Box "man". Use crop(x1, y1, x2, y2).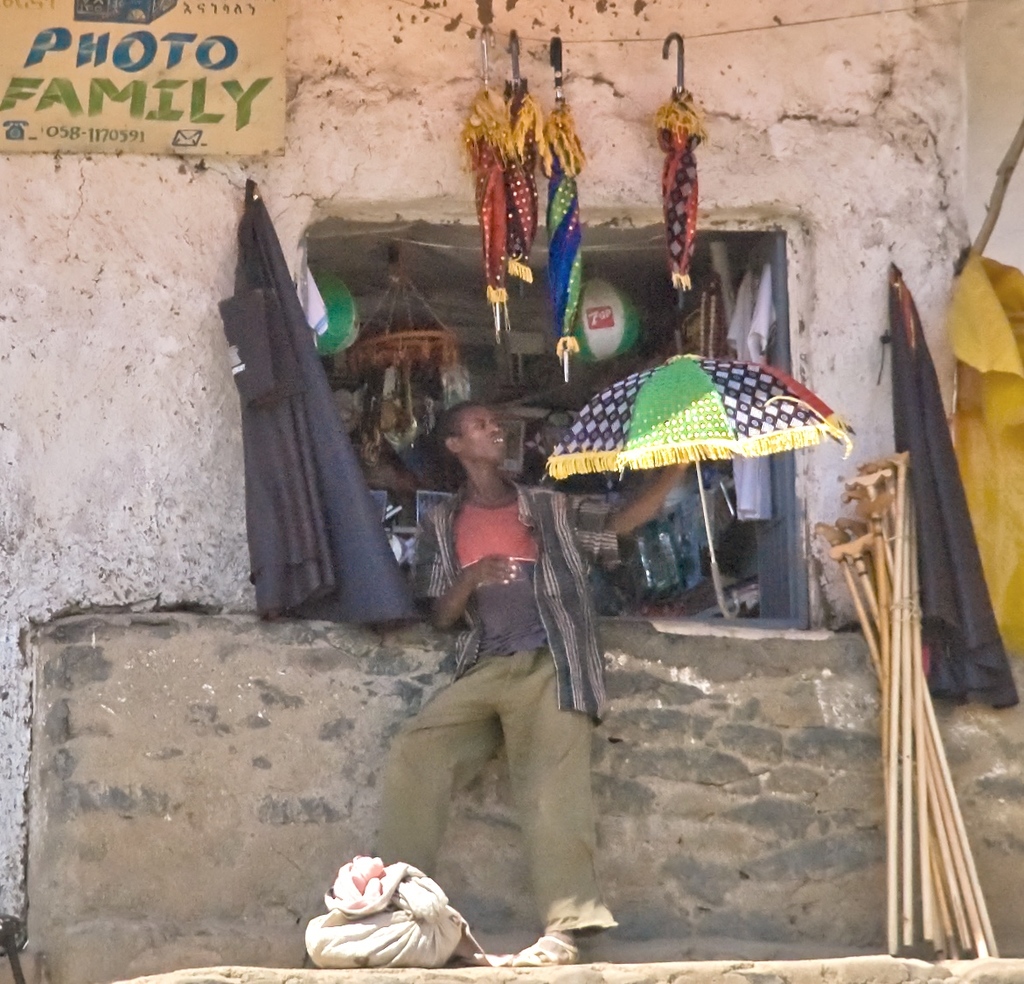
crop(395, 373, 643, 973).
